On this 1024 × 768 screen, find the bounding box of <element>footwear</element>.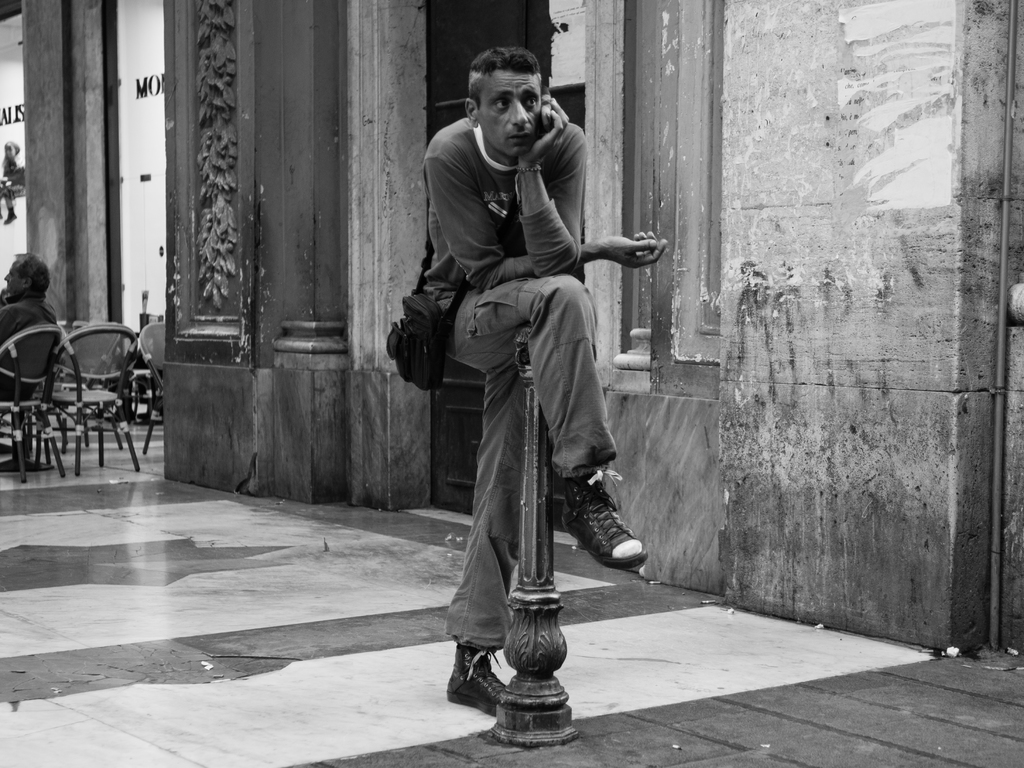
Bounding box: crop(556, 478, 639, 580).
